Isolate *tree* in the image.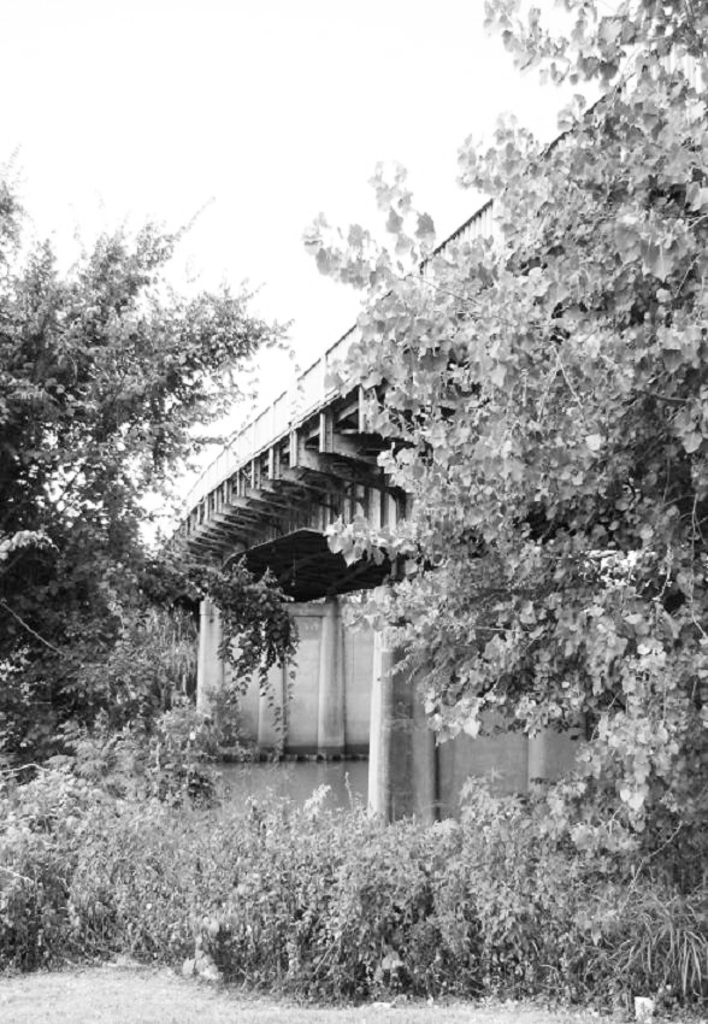
Isolated region: 0,133,288,771.
